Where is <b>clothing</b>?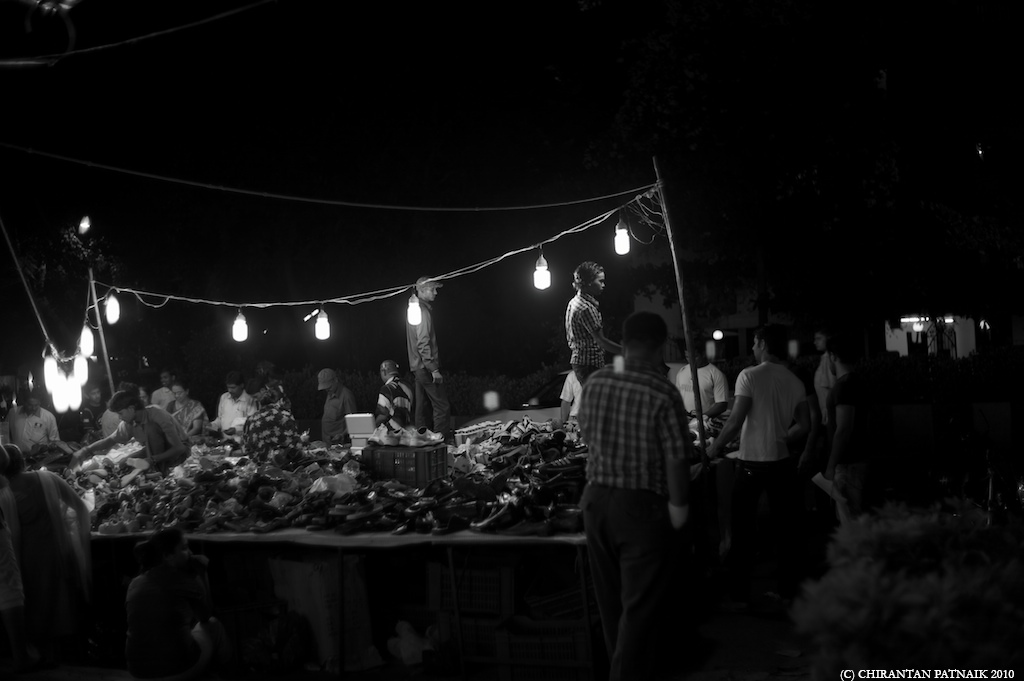
BBox(8, 412, 57, 458).
